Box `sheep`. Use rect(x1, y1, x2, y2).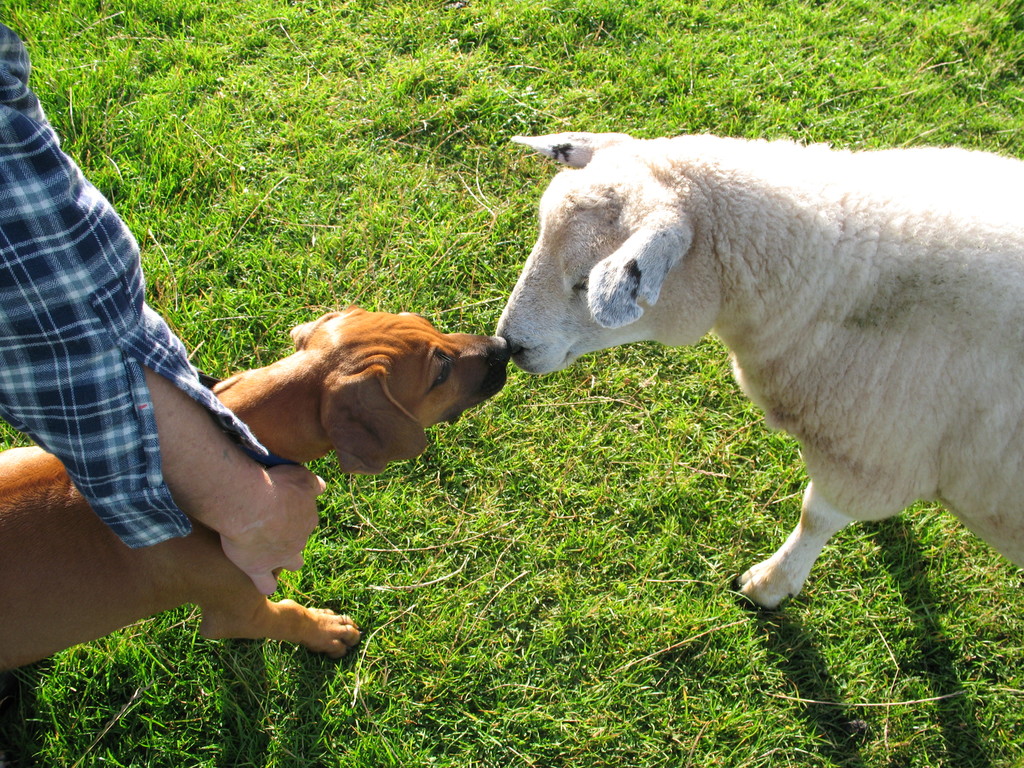
rect(493, 129, 1023, 616).
